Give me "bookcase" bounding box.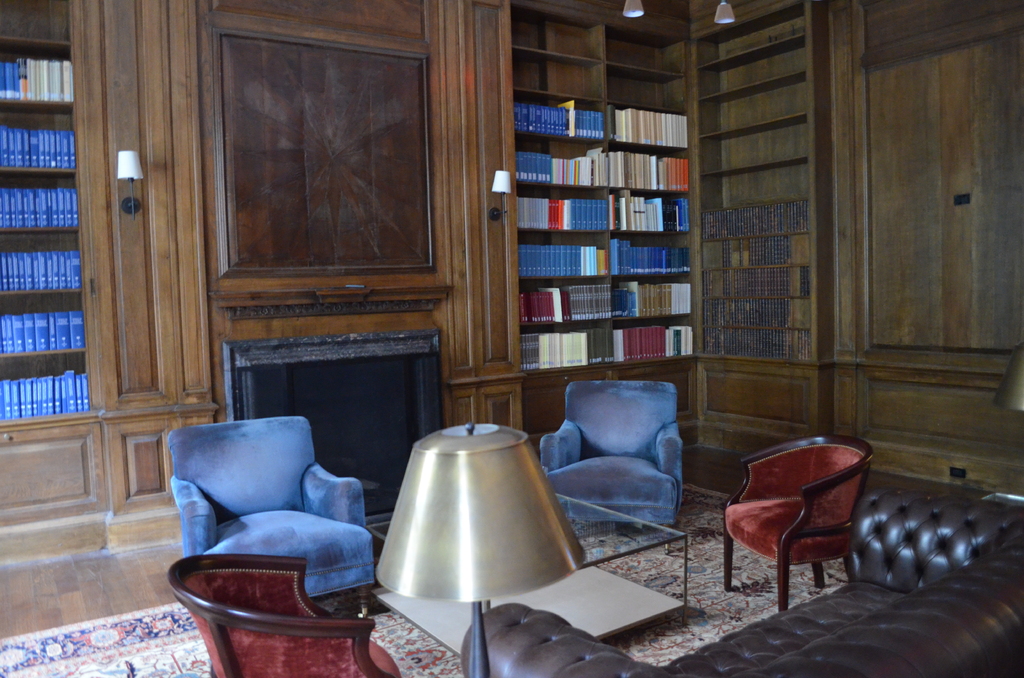
x1=0, y1=0, x2=102, y2=439.
